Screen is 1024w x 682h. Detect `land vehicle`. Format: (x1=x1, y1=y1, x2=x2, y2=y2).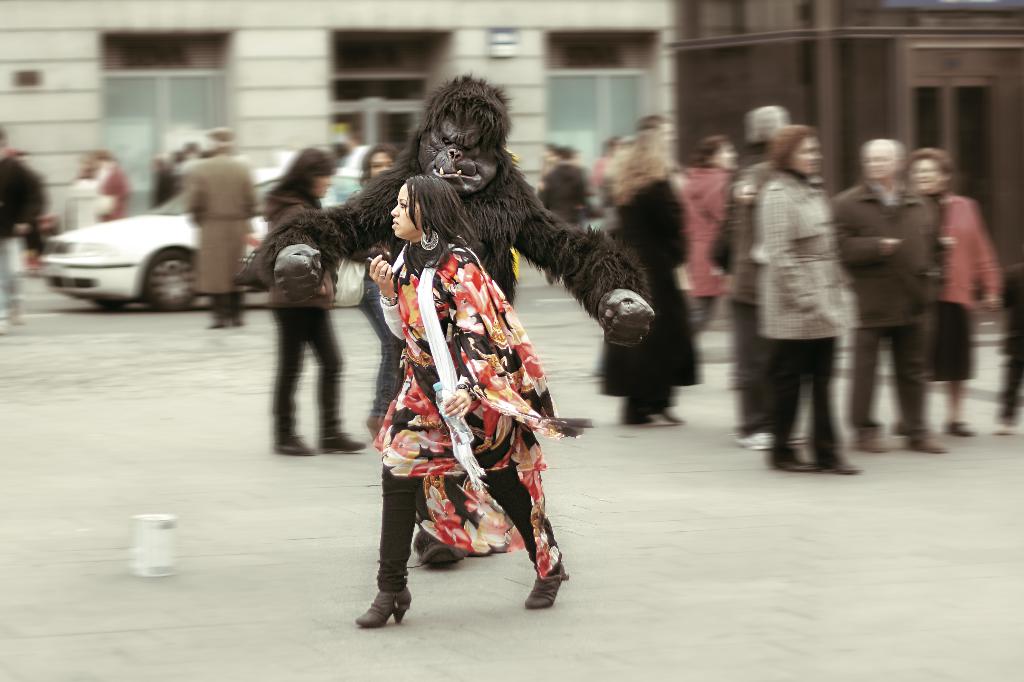
(x1=44, y1=168, x2=378, y2=307).
